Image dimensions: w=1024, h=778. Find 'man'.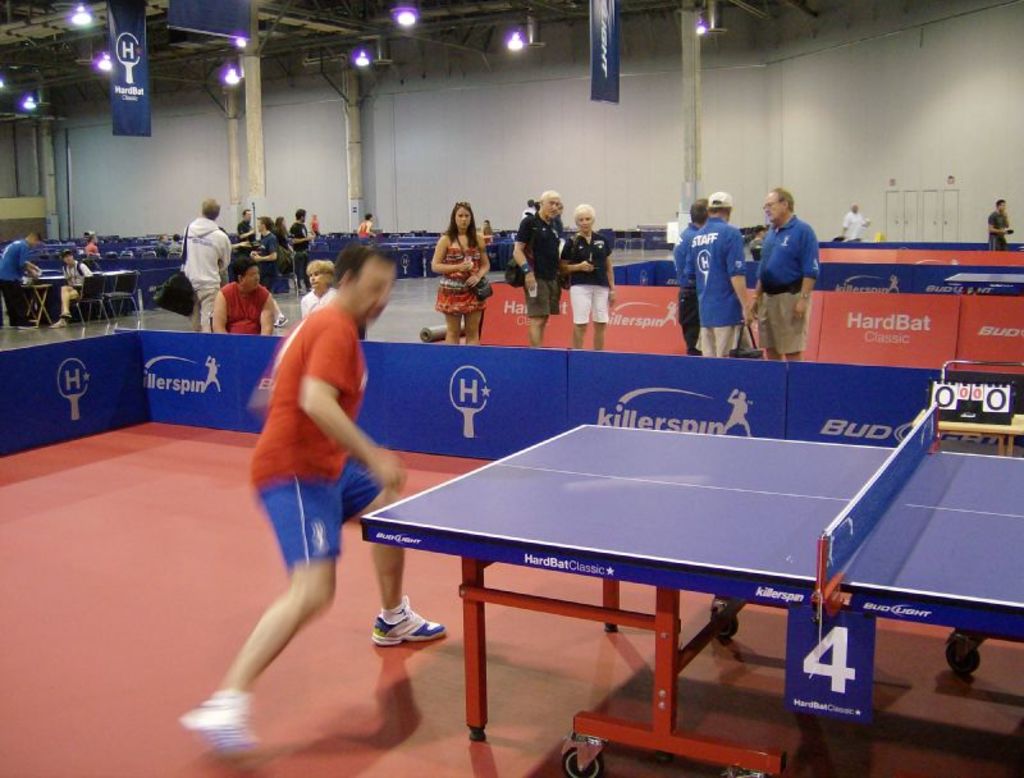
detection(690, 186, 760, 361).
